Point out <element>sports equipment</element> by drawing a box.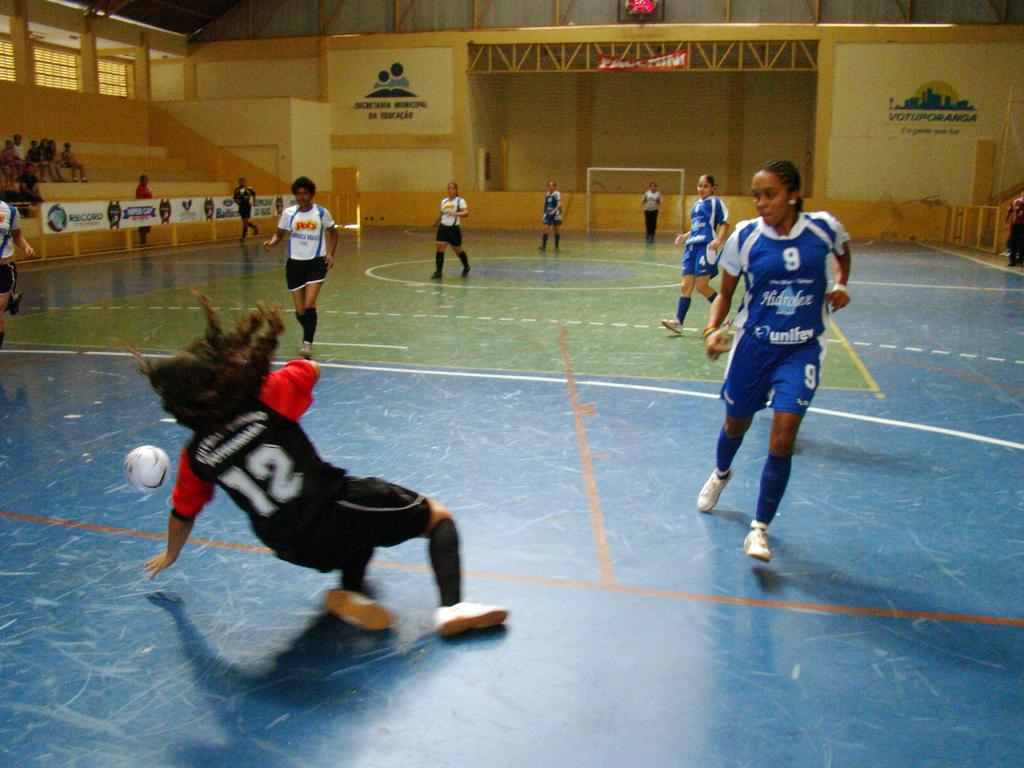
pyautogui.locateOnScreen(696, 469, 735, 513).
